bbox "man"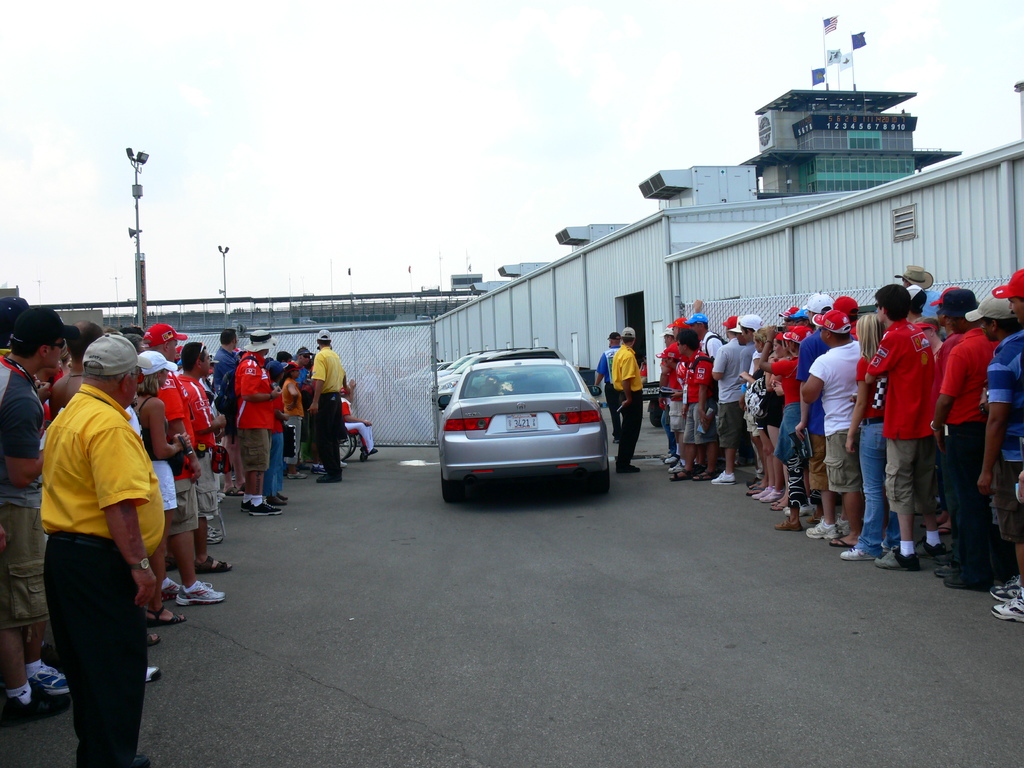
(708,302,754,490)
